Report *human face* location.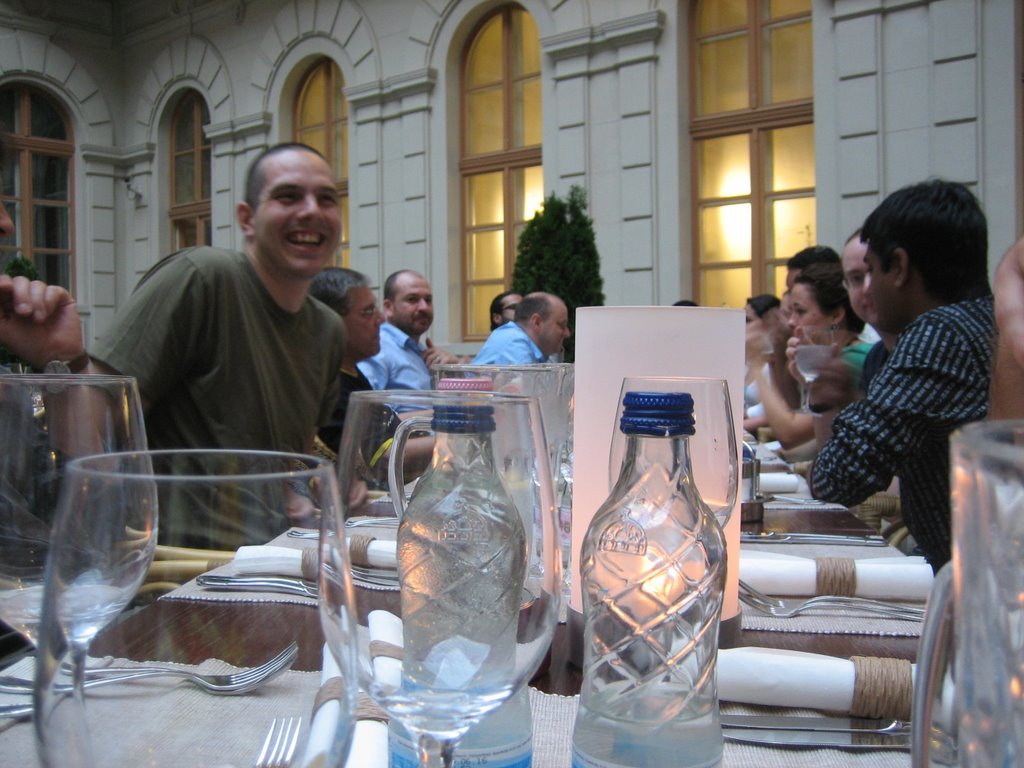
Report: box(864, 244, 898, 327).
